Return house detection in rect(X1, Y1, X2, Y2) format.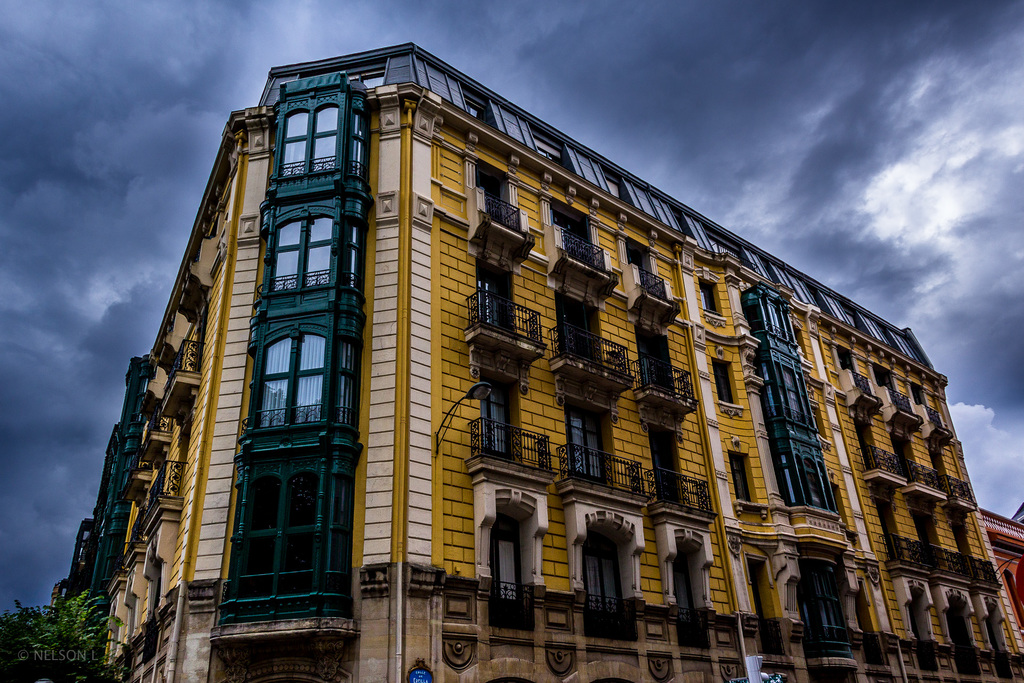
rect(657, 190, 896, 674).
